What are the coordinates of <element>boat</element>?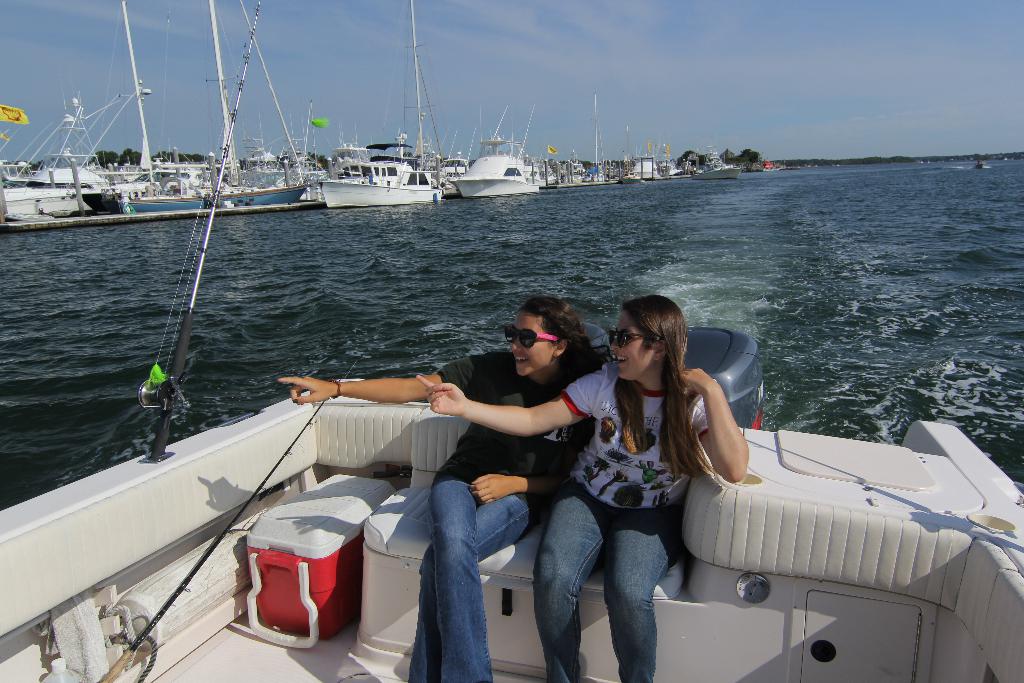
region(278, 124, 328, 185).
